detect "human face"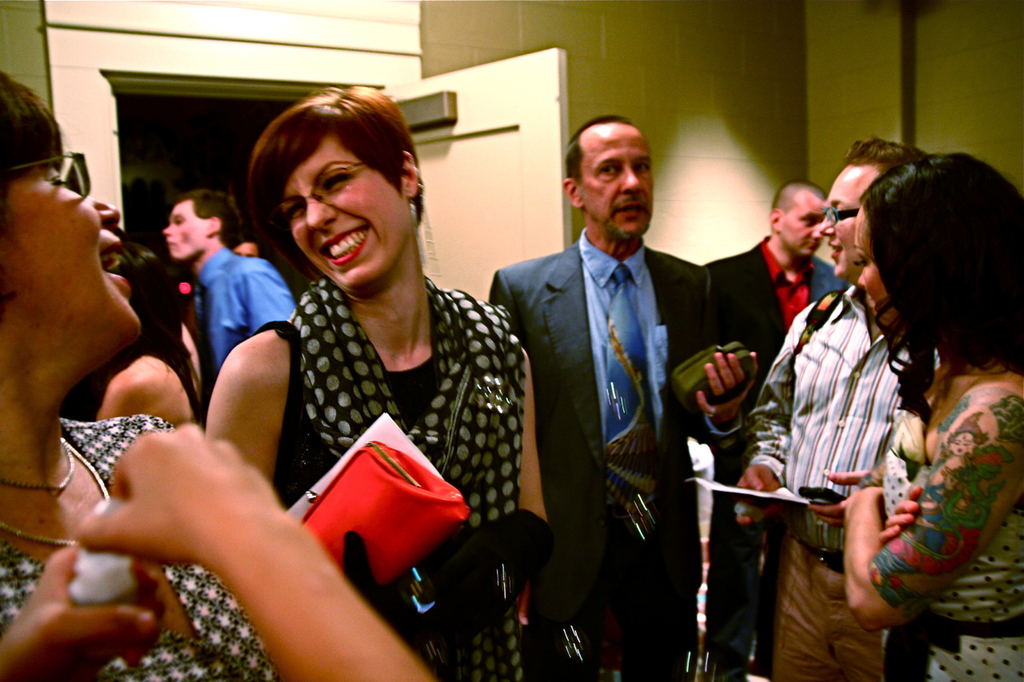
pyautogui.locateOnScreen(577, 125, 656, 241)
